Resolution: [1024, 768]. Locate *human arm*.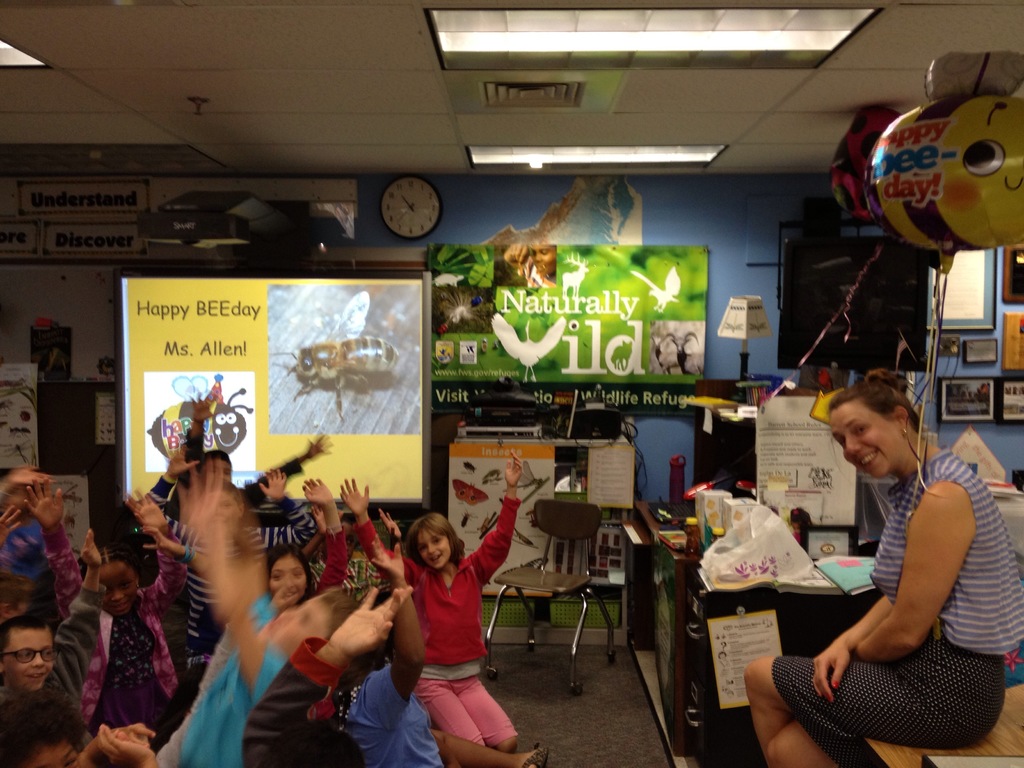
bbox=(184, 392, 219, 467).
